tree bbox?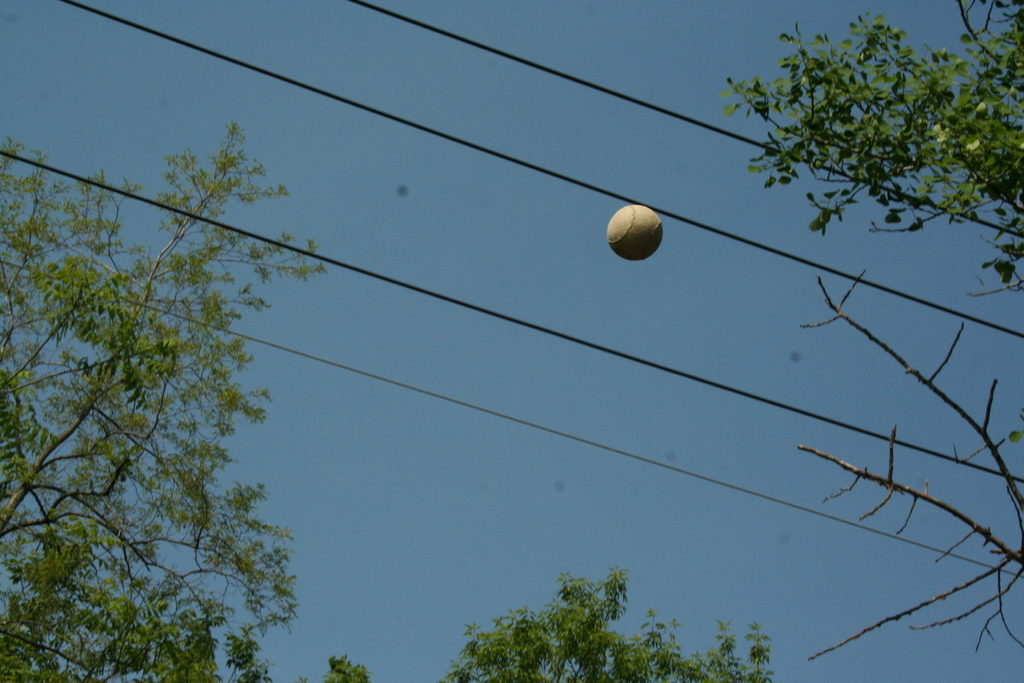
bbox(794, 267, 1023, 664)
